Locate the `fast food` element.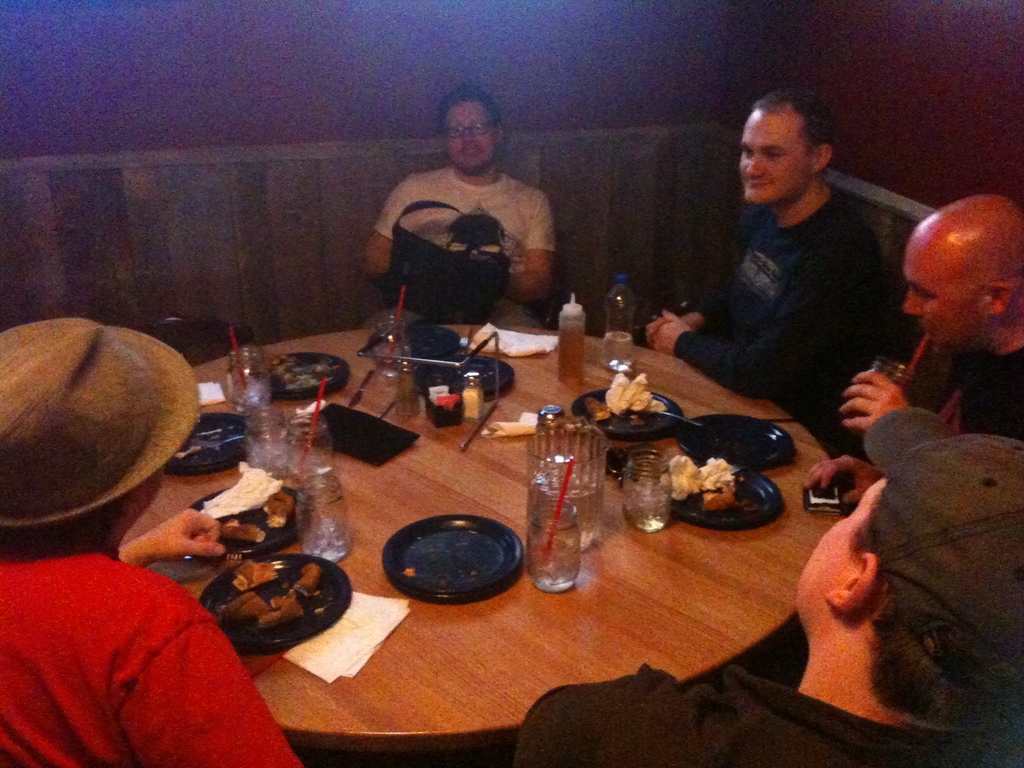
Element bbox: rect(216, 556, 320, 630).
